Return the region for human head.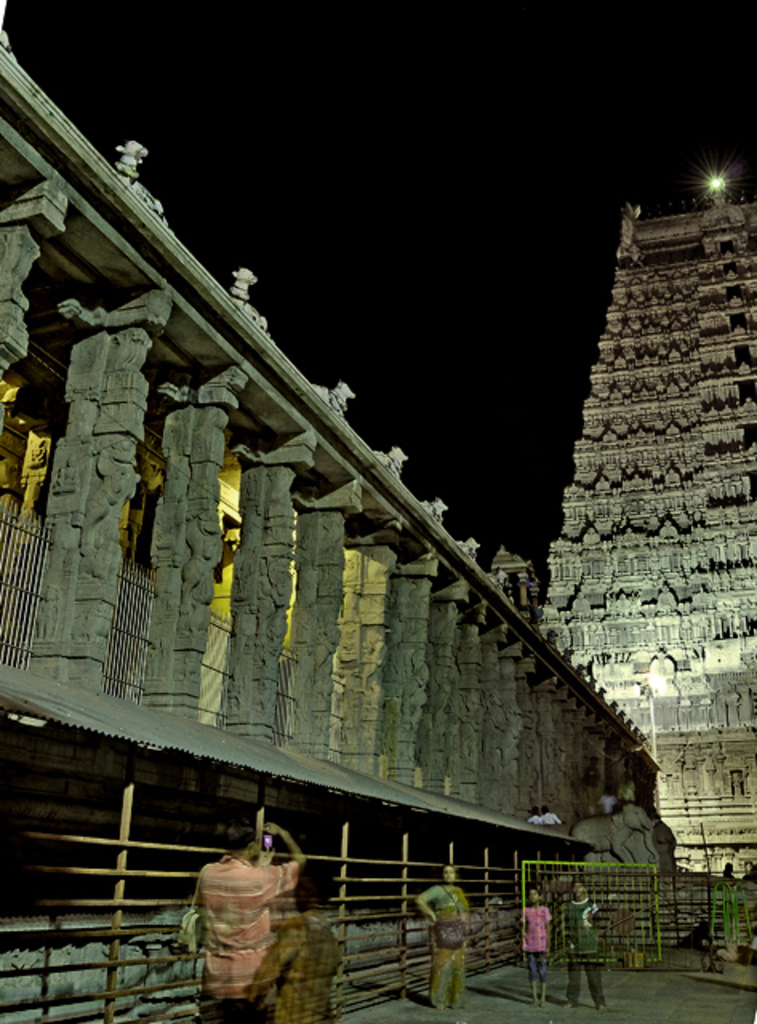
570/878/594/899.
